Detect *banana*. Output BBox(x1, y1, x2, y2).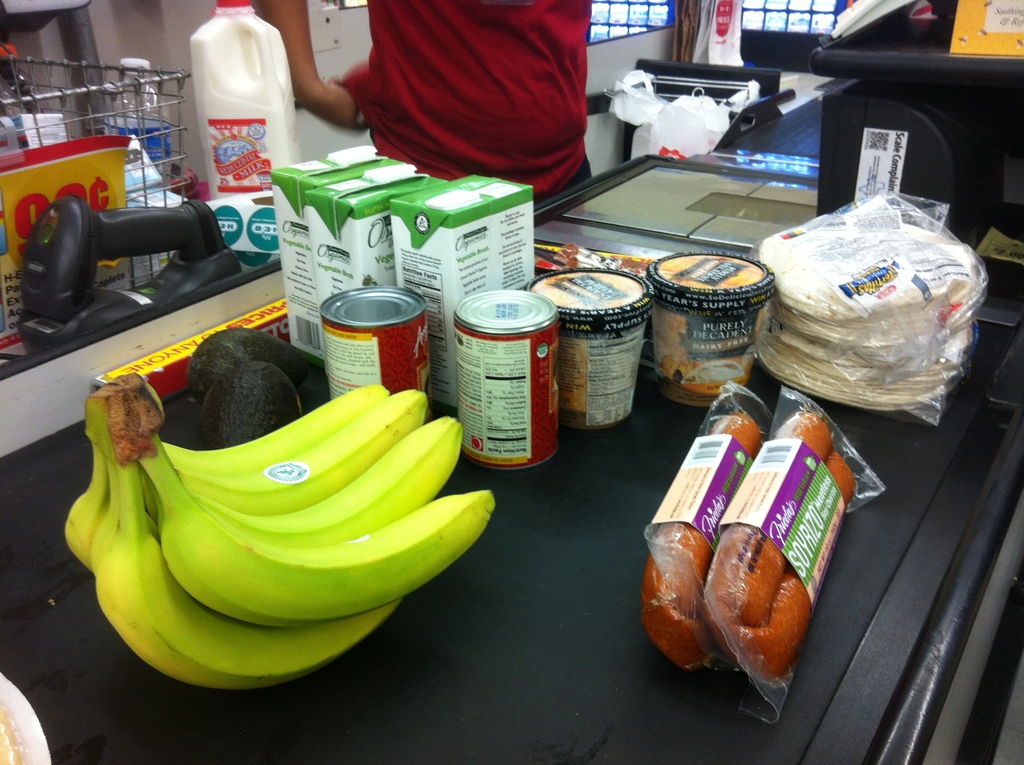
BBox(76, 342, 498, 675).
